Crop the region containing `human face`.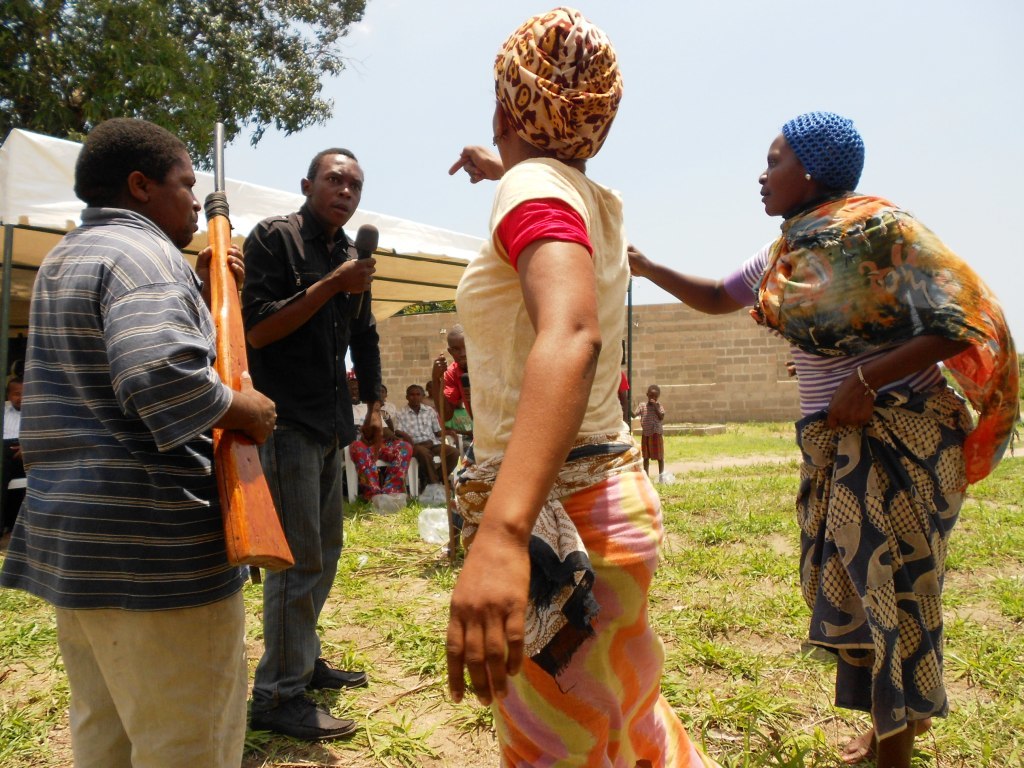
Crop region: Rect(314, 161, 363, 226).
